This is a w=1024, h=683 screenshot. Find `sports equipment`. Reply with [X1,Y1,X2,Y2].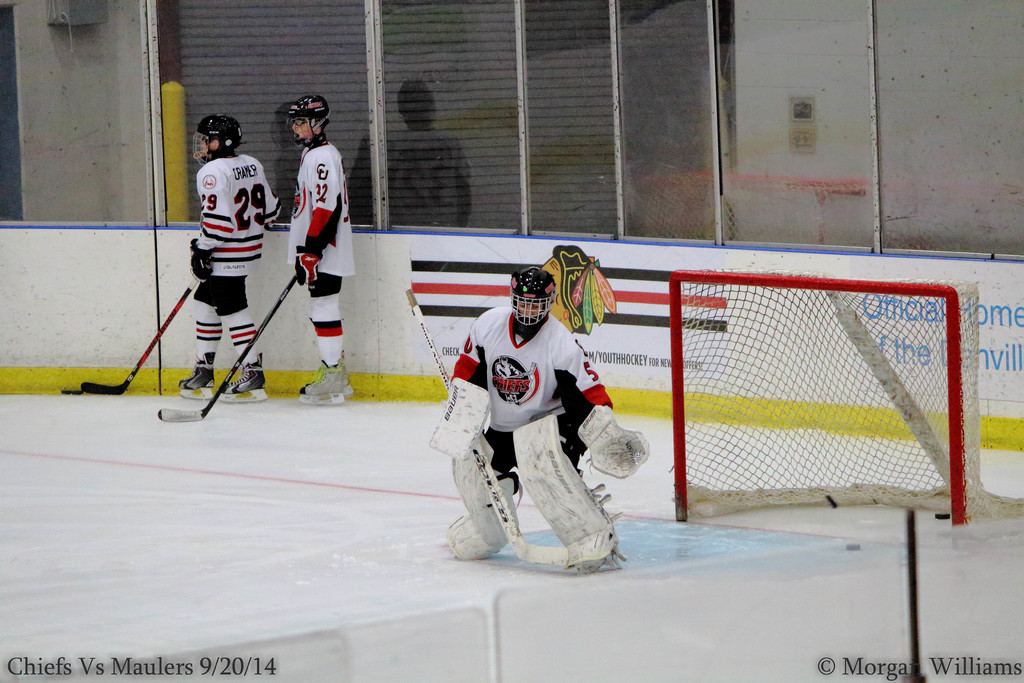
[158,270,297,420].
